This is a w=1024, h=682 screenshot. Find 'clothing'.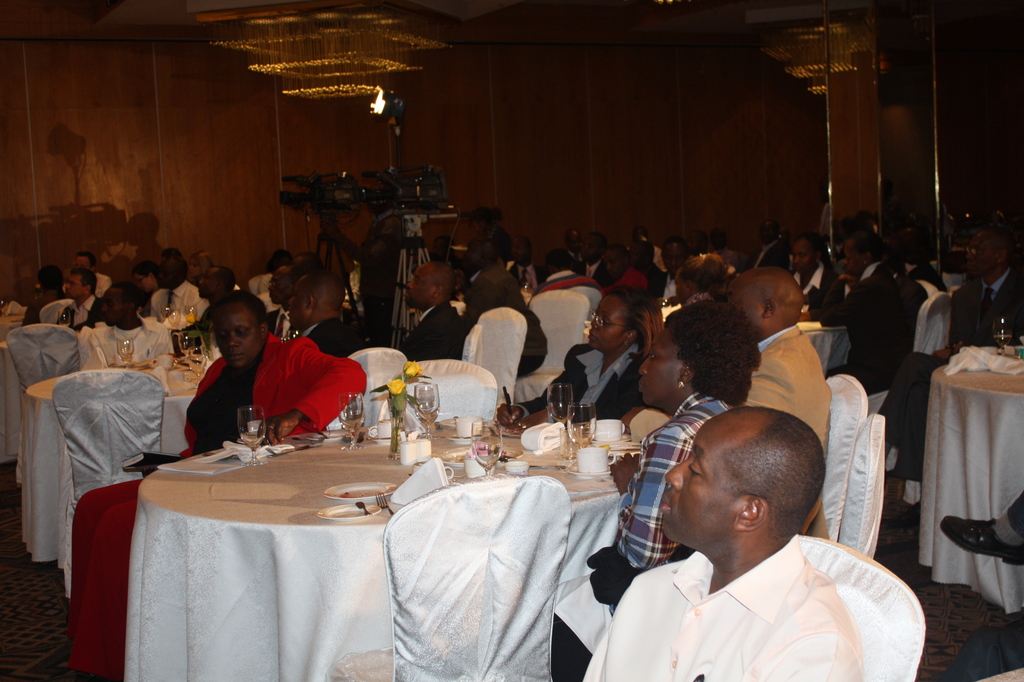
Bounding box: crop(613, 391, 738, 568).
